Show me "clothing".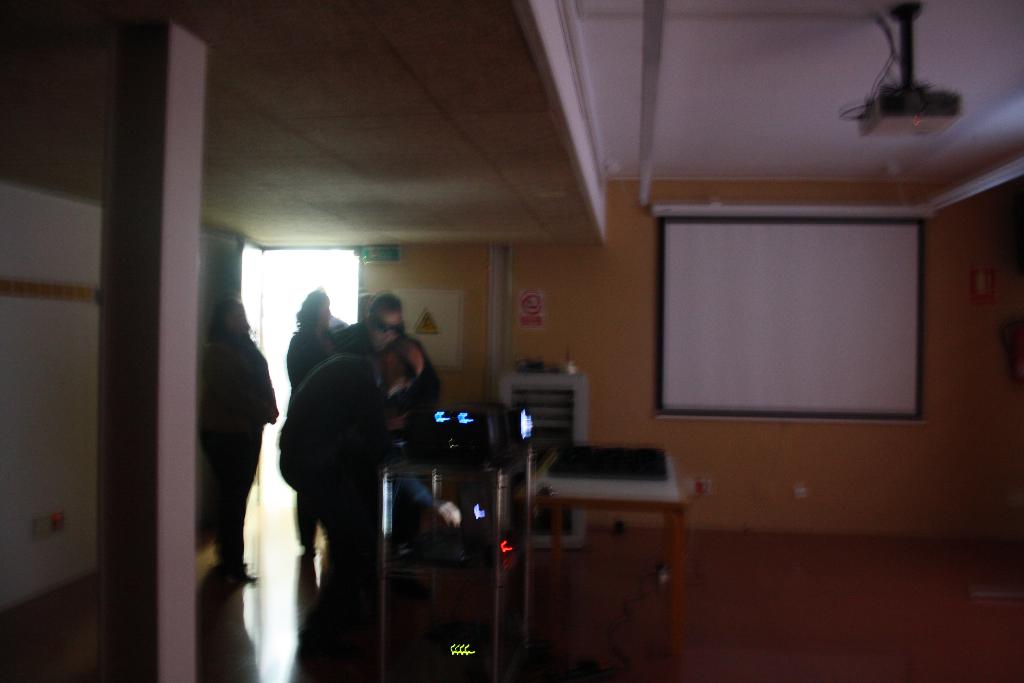
"clothing" is here: select_region(278, 344, 452, 553).
